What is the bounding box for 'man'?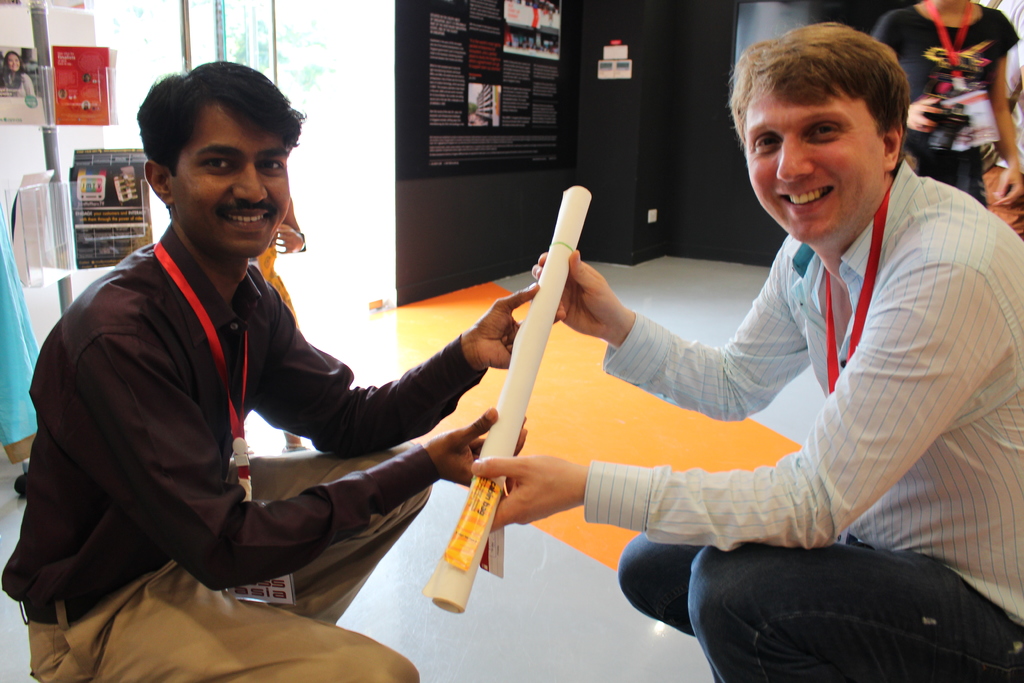
(x1=18, y1=80, x2=505, y2=662).
